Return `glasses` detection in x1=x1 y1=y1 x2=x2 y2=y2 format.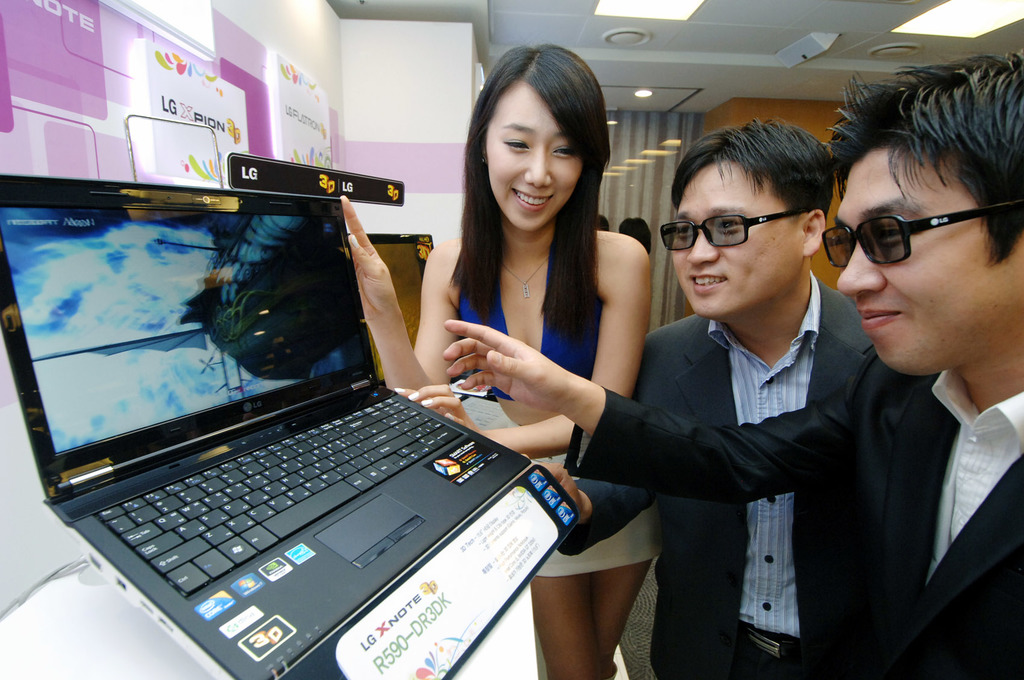
x1=659 y1=206 x2=803 y2=256.
